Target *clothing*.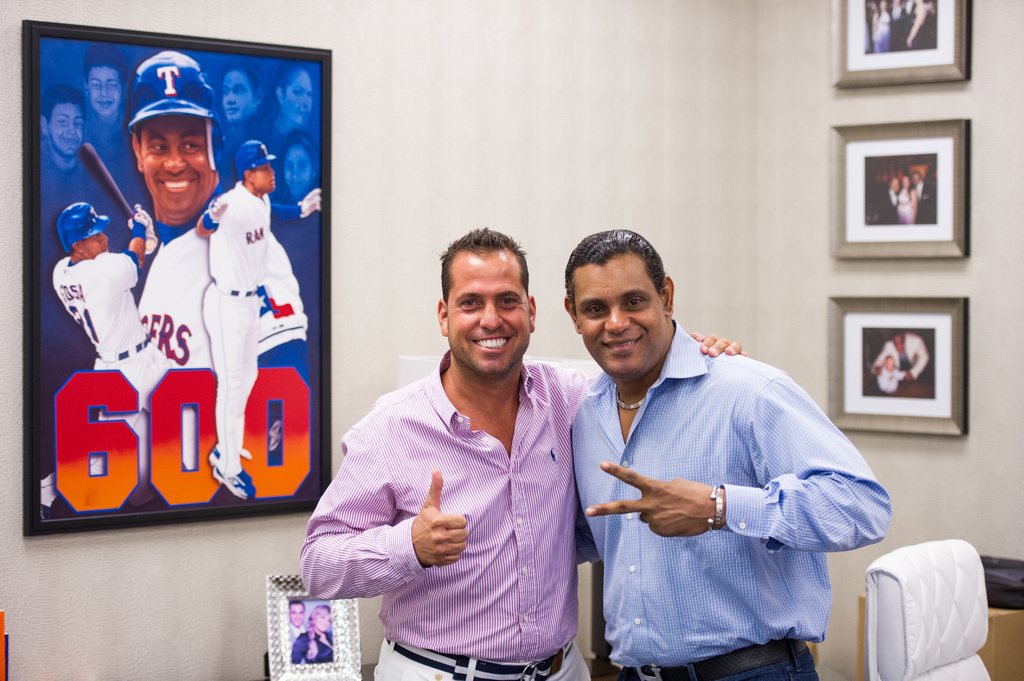
Target region: (897,185,915,225).
